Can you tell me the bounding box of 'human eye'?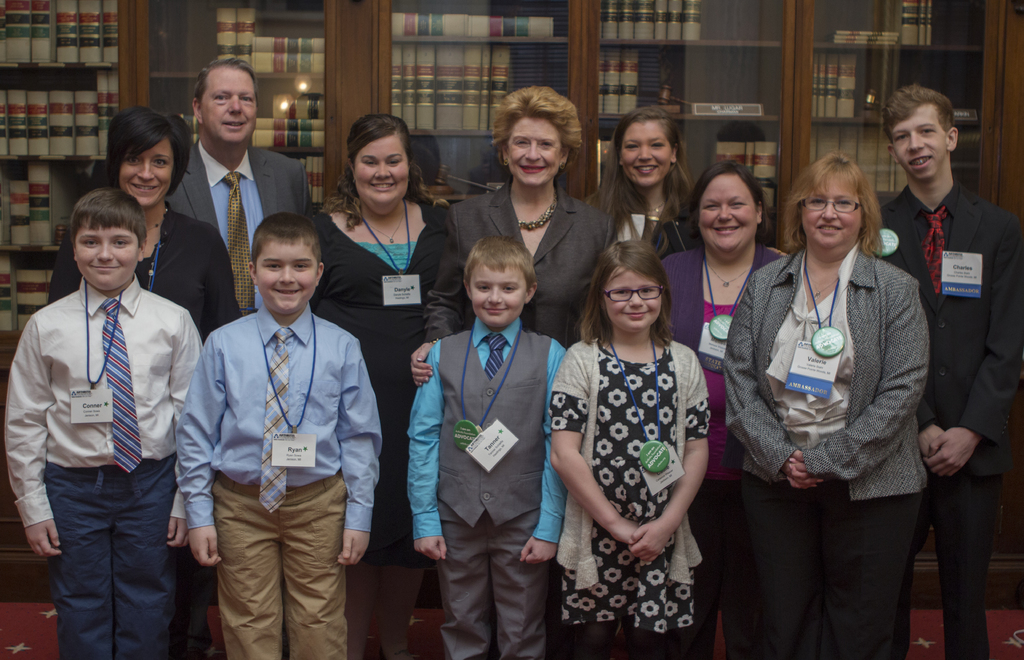
left=729, top=200, right=746, bottom=209.
